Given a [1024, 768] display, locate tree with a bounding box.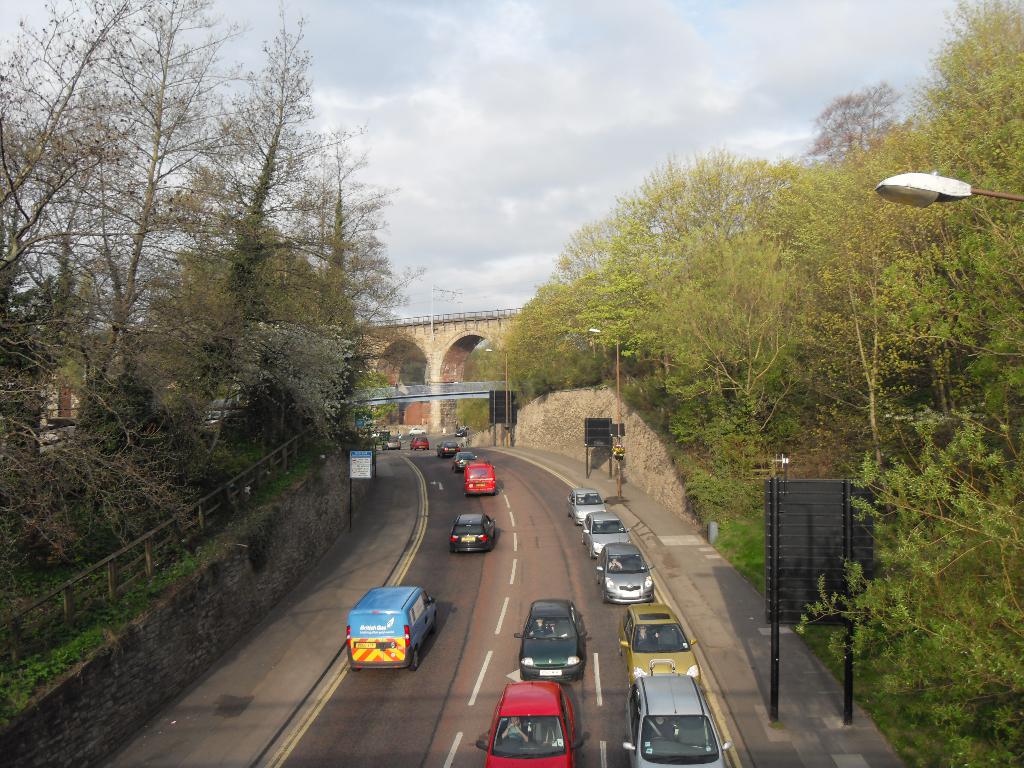
Located: Rect(252, 117, 433, 447).
